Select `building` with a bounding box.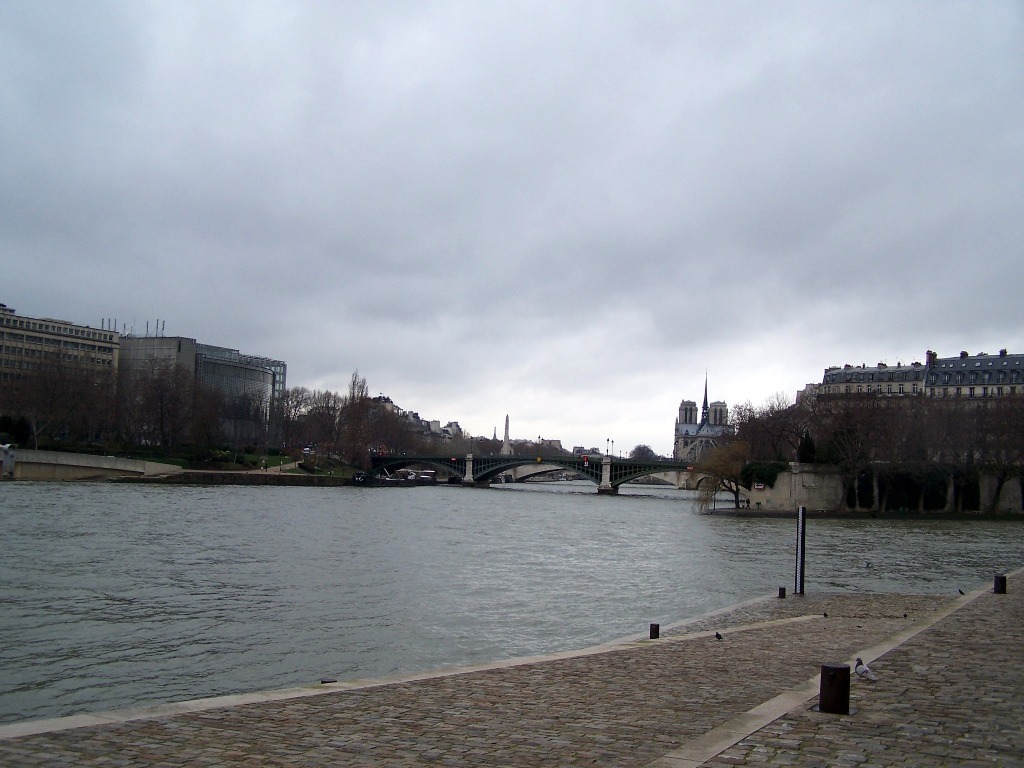
{"left": 115, "top": 317, "right": 286, "bottom": 451}.
